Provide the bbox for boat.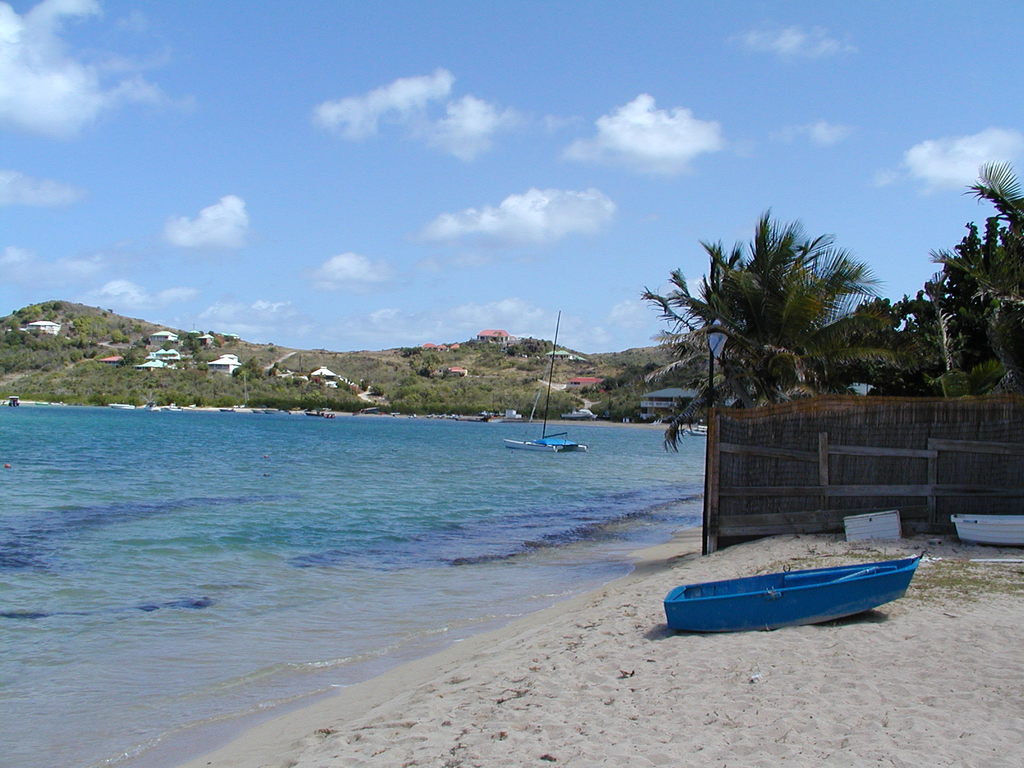
506 305 588 452.
